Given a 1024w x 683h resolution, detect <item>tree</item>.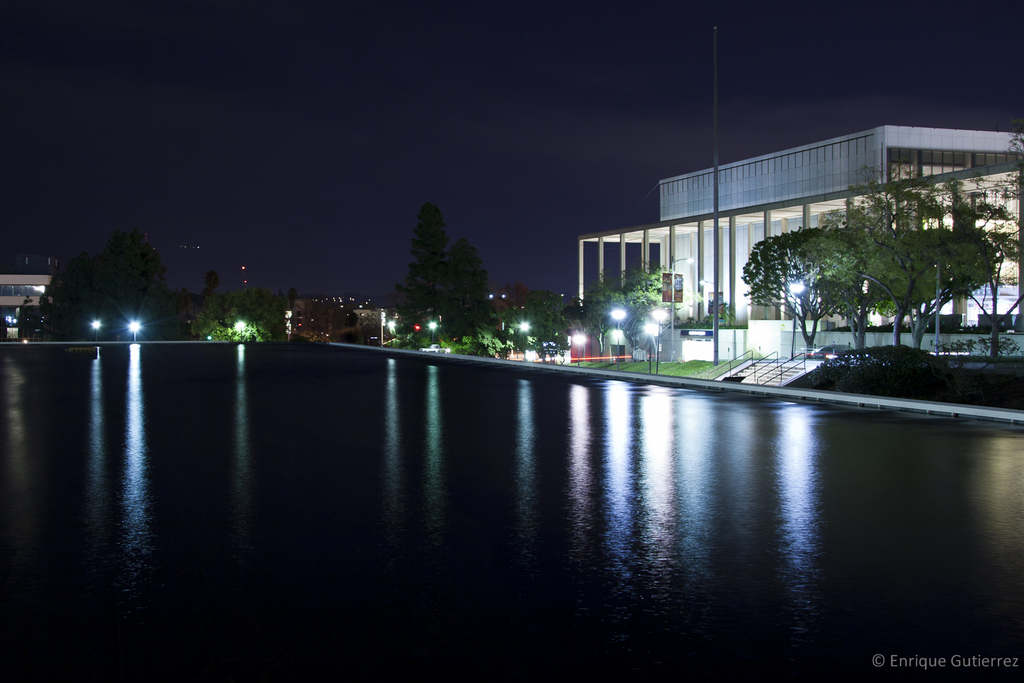
detection(740, 229, 862, 357).
